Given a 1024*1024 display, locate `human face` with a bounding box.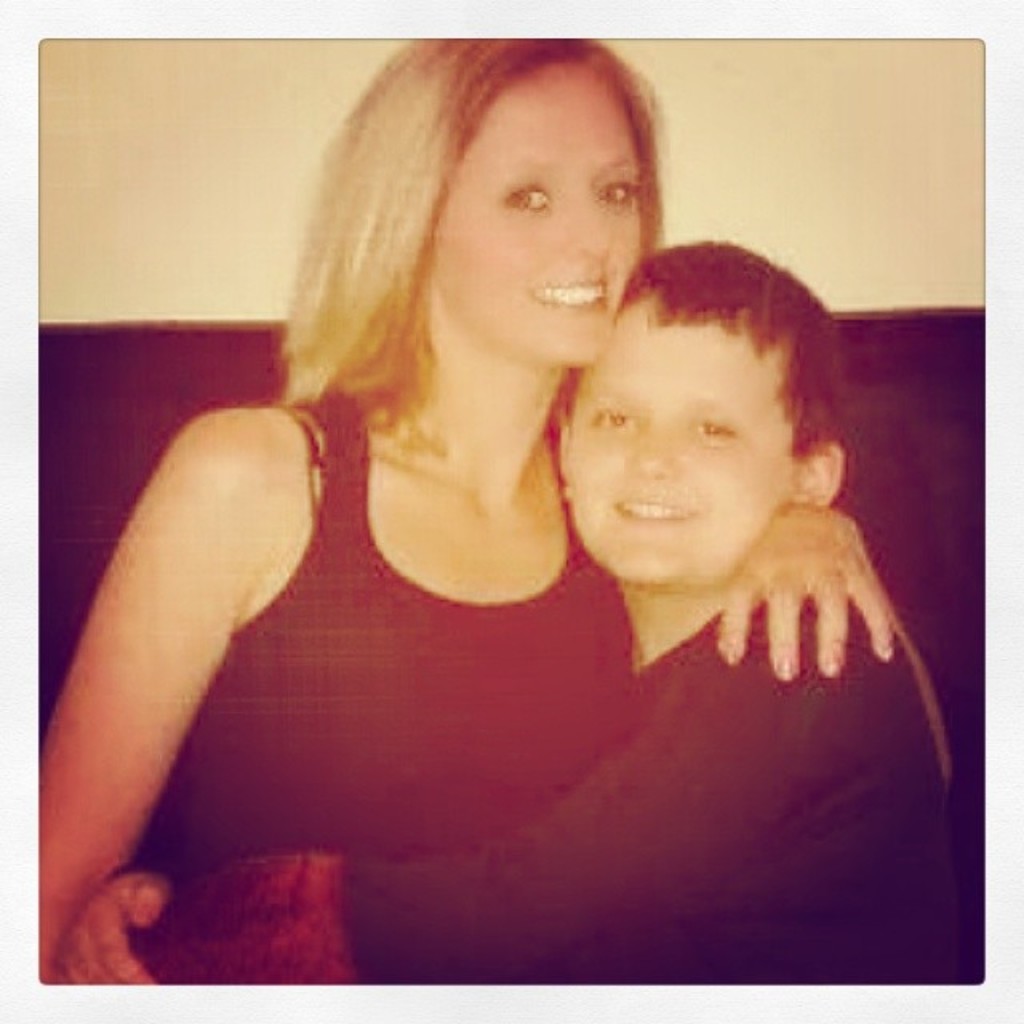
Located: x1=429, y1=54, x2=654, y2=389.
